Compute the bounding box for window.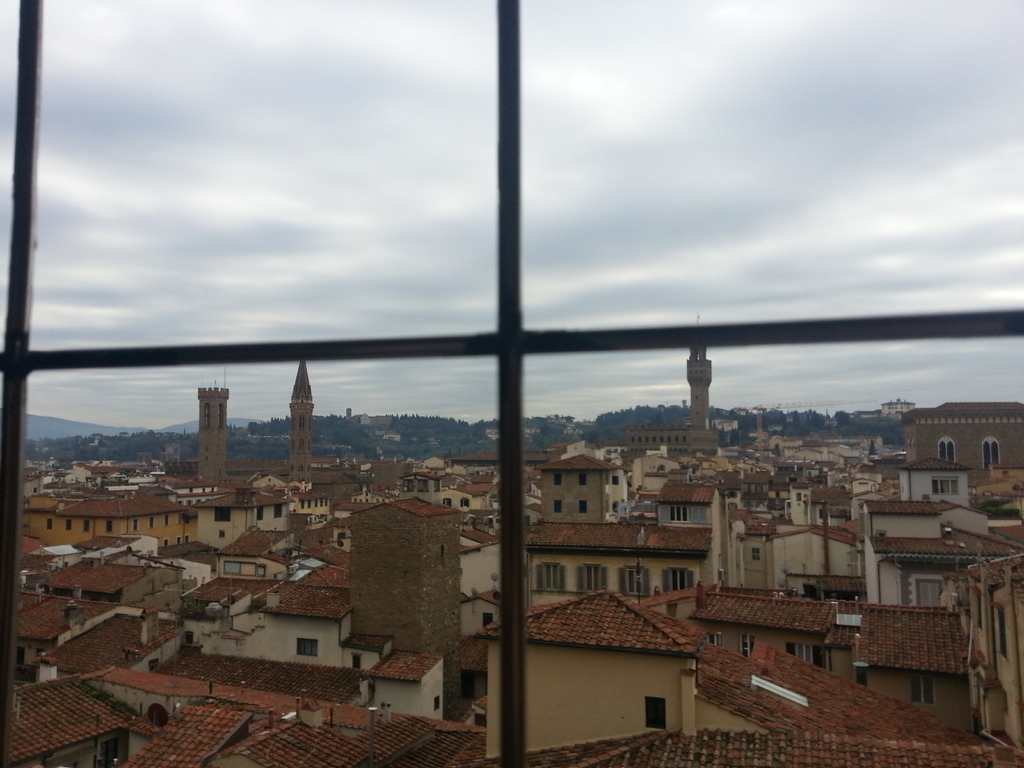
bbox(979, 434, 1002, 470).
